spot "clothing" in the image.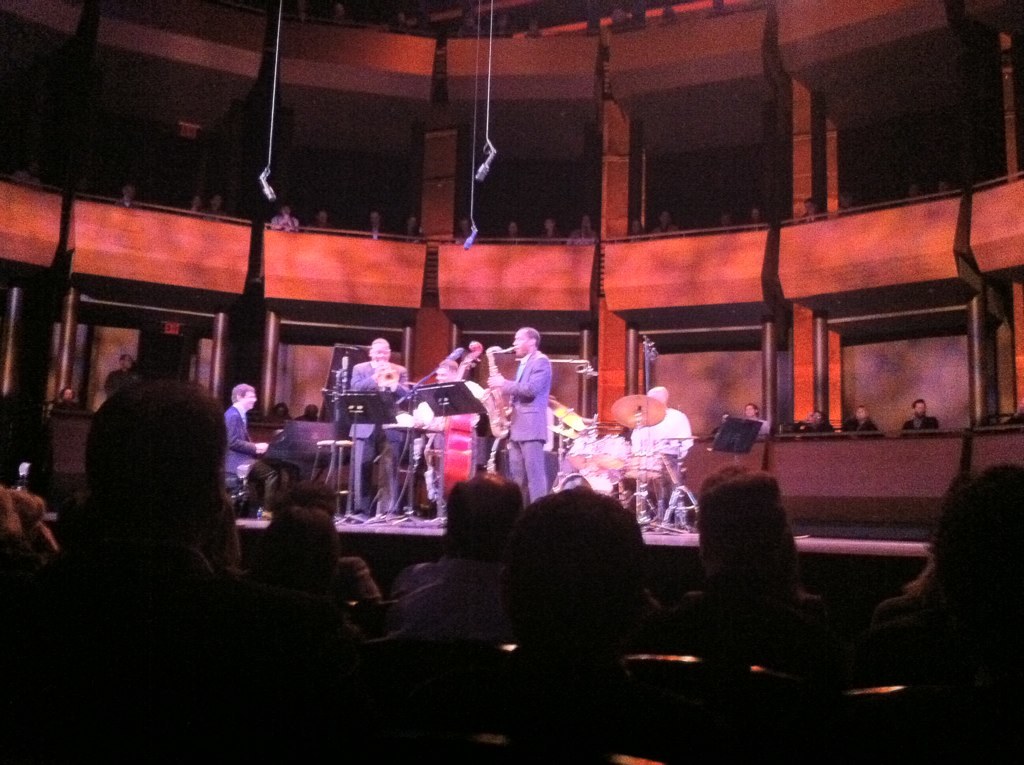
"clothing" found at l=255, t=416, r=328, b=478.
